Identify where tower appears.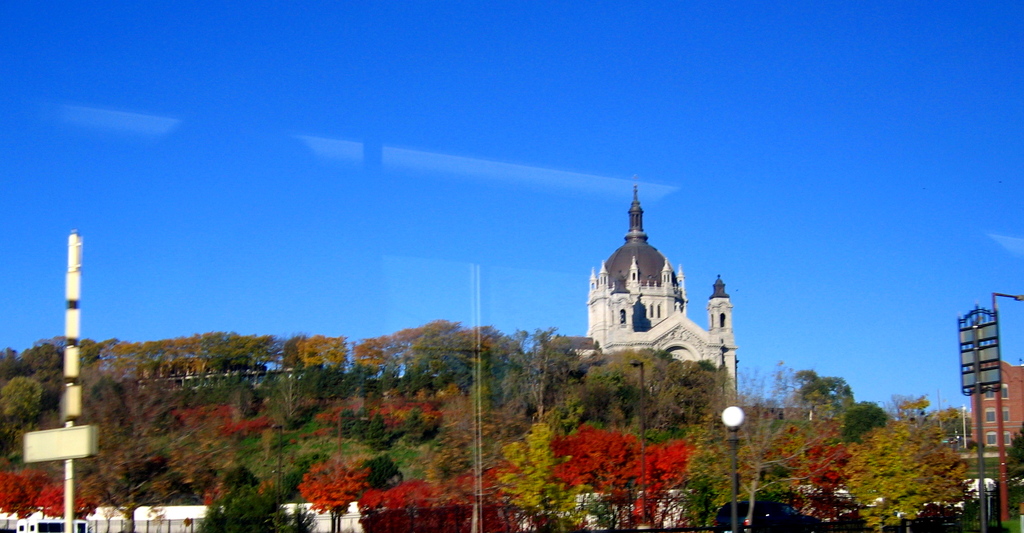
Appears at bbox=(22, 224, 99, 473).
